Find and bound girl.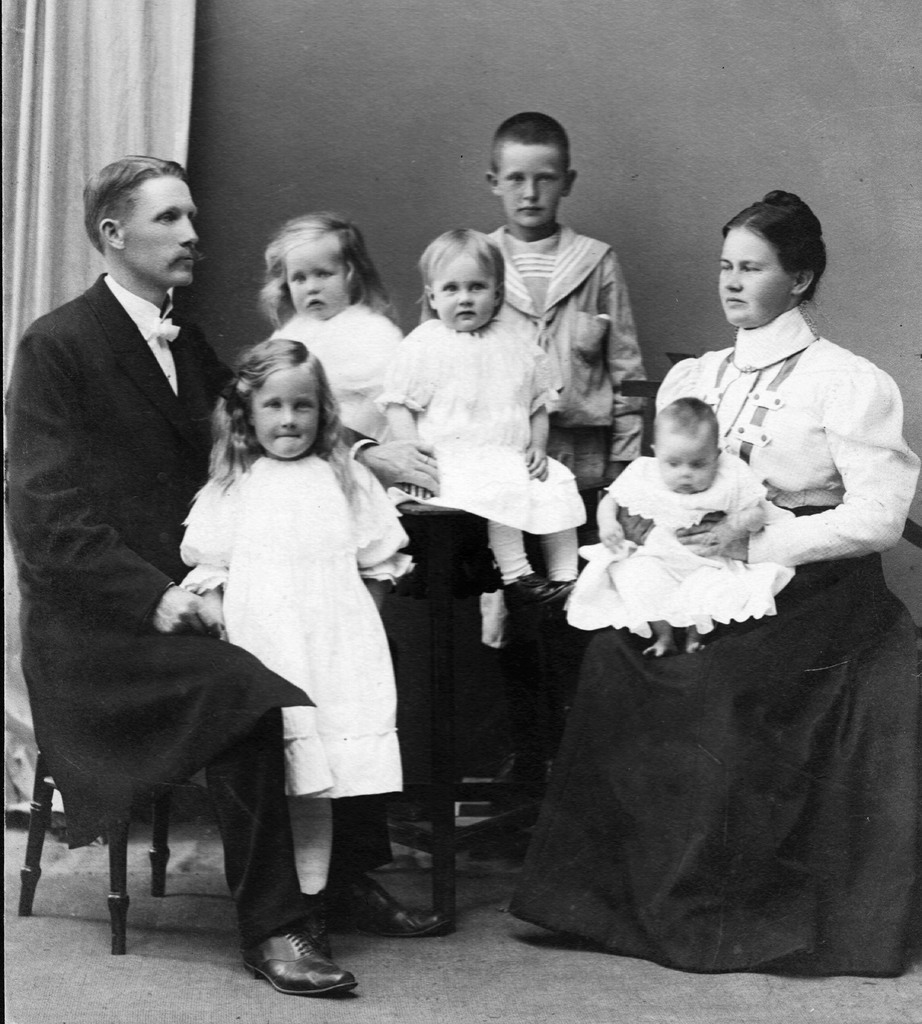
Bound: [371, 226, 590, 627].
